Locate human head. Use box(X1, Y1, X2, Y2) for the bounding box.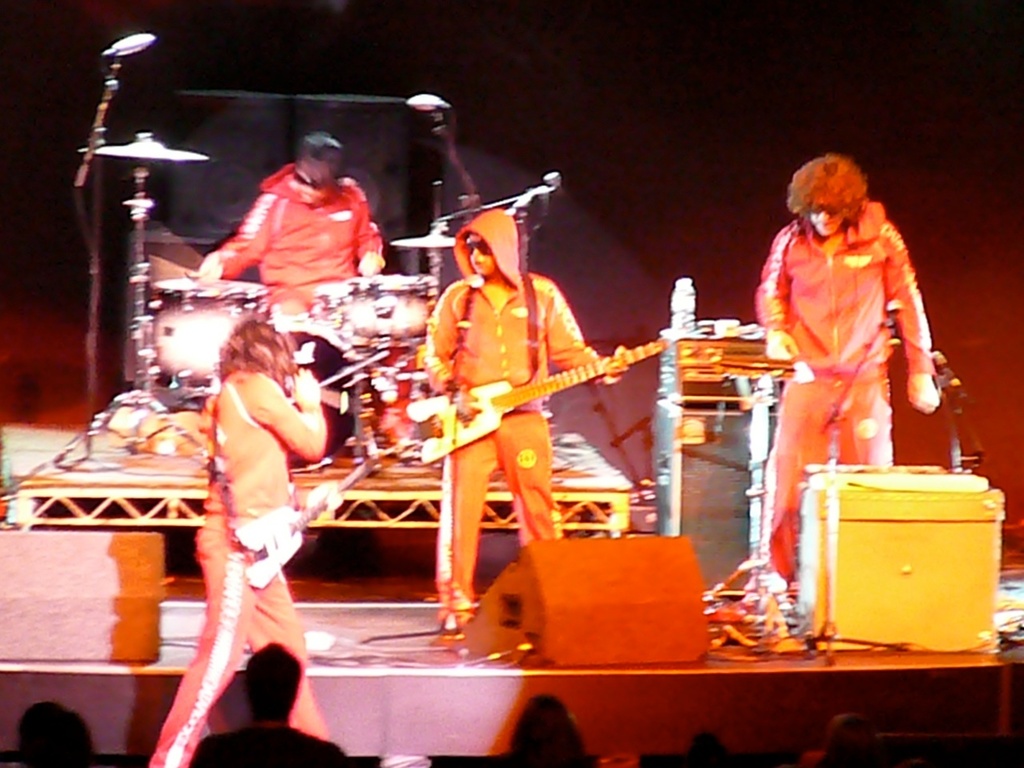
box(215, 314, 303, 382).
